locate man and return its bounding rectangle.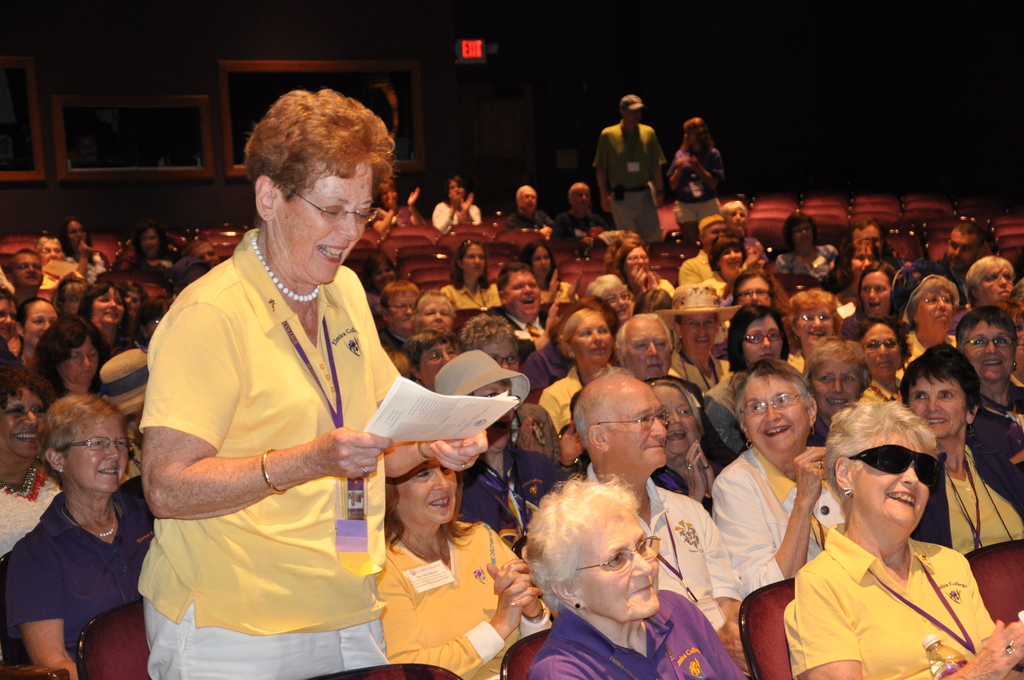
x1=498, y1=181, x2=550, y2=232.
